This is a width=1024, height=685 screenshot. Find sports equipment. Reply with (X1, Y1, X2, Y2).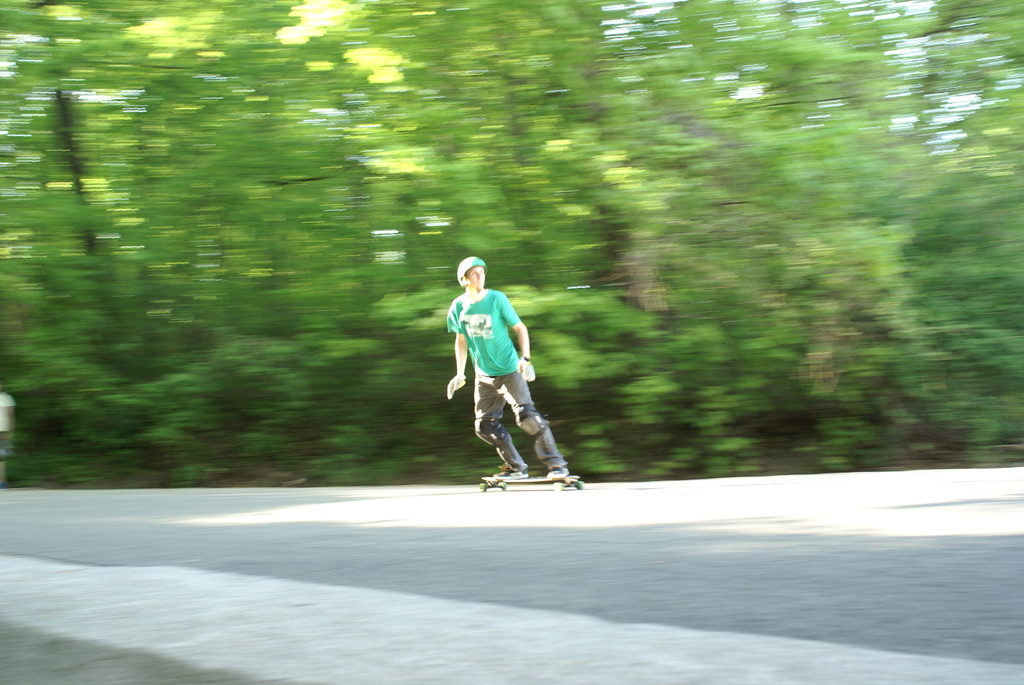
(479, 472, 584, 492).
